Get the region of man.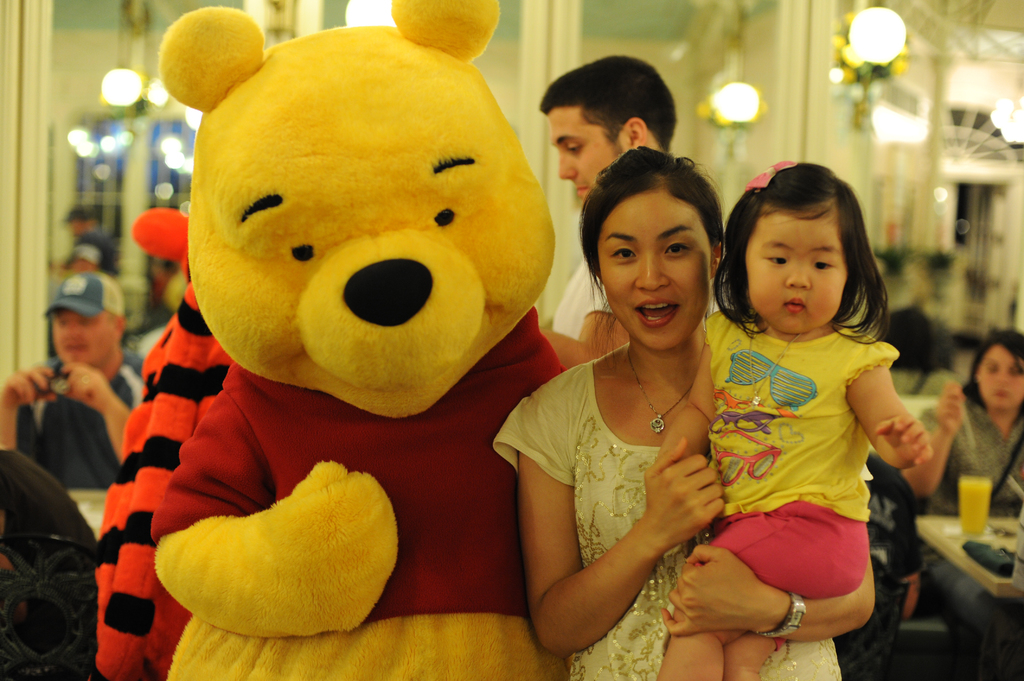
box(44, 209, 128, 276).
